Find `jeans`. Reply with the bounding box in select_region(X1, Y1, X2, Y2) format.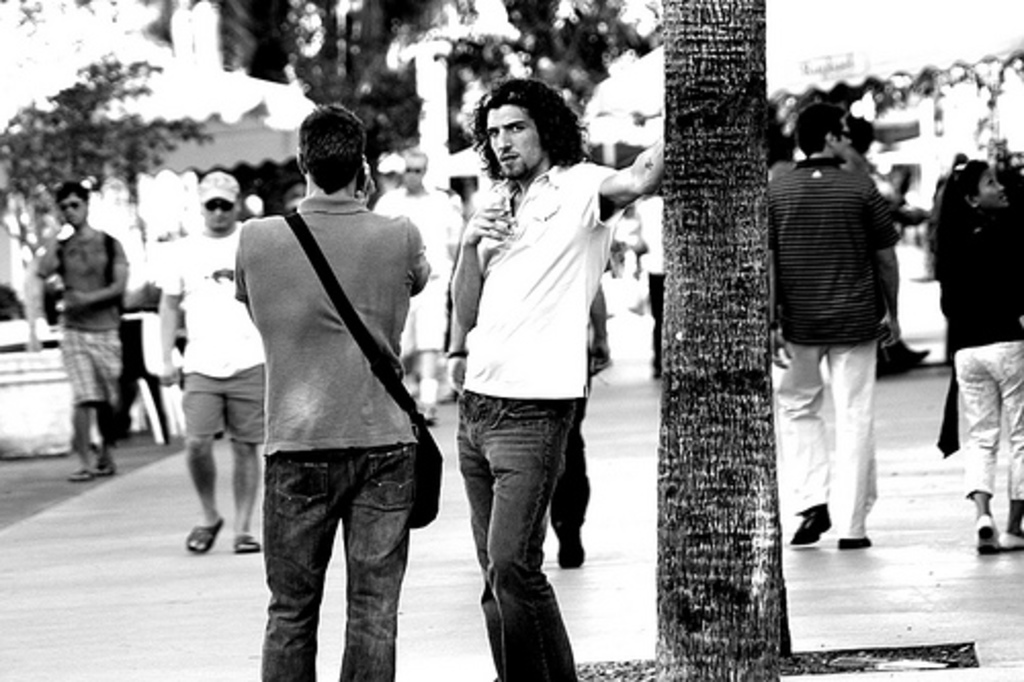
select_region(938, 346, 1022, 502).
